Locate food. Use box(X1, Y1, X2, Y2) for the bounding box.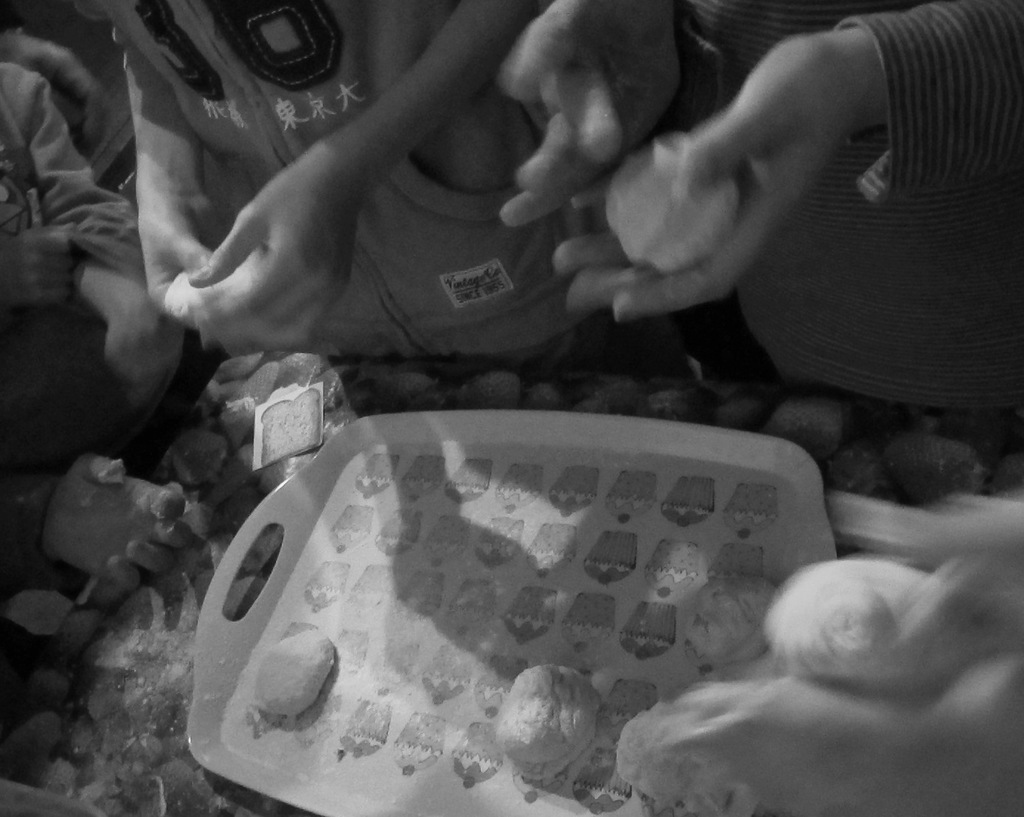
box(353, 476, 388, 500).
